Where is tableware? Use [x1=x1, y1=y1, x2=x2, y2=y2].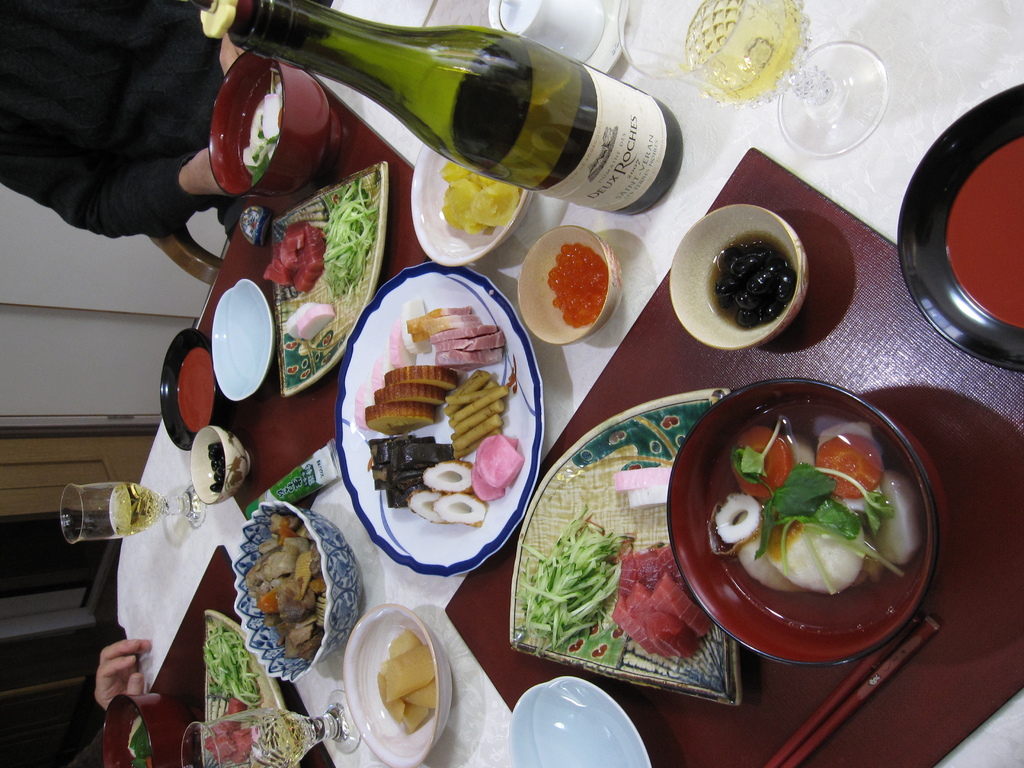
[x1=507, y1=386, x2=744, y2=708].
